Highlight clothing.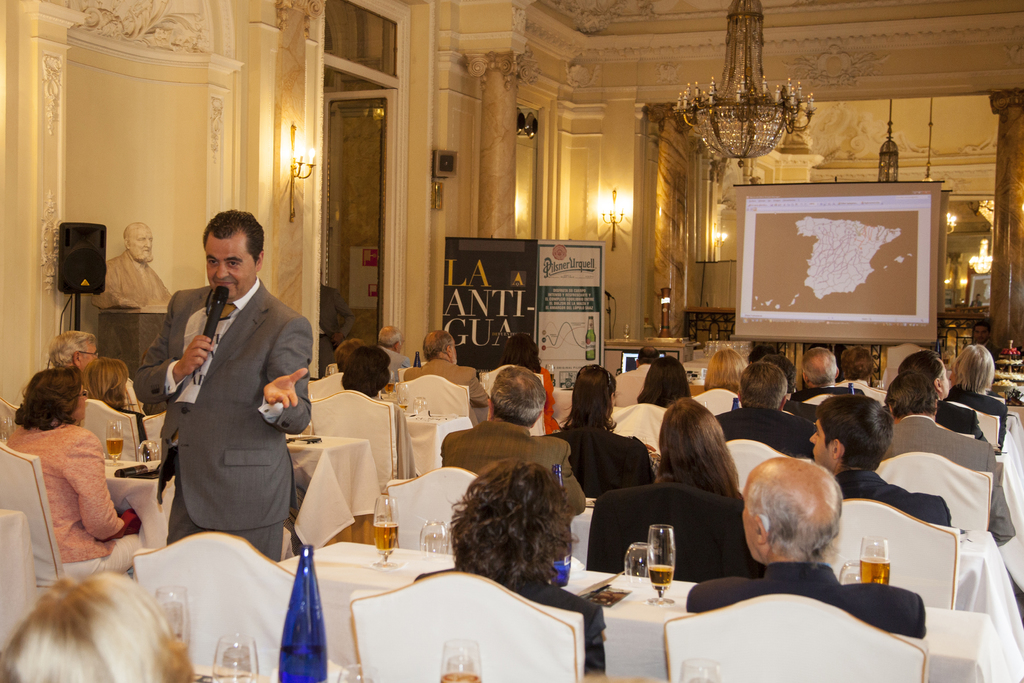
Highlighted region: bbox(380, 340, 415, 375).
